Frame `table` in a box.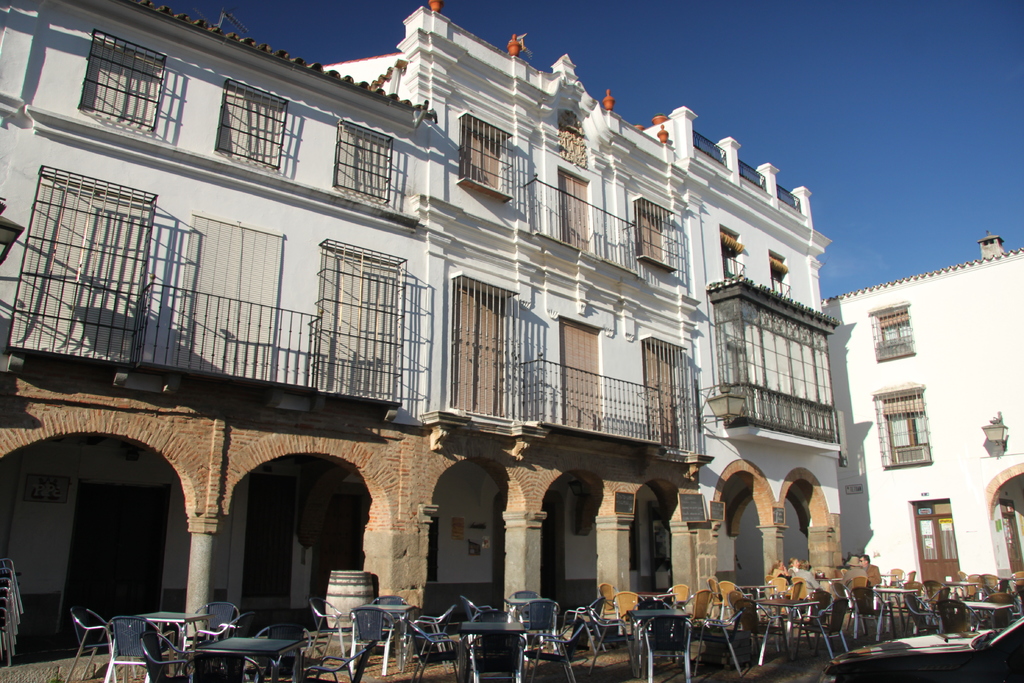
(x1=458, y1=620, x2=522, y2=682).
